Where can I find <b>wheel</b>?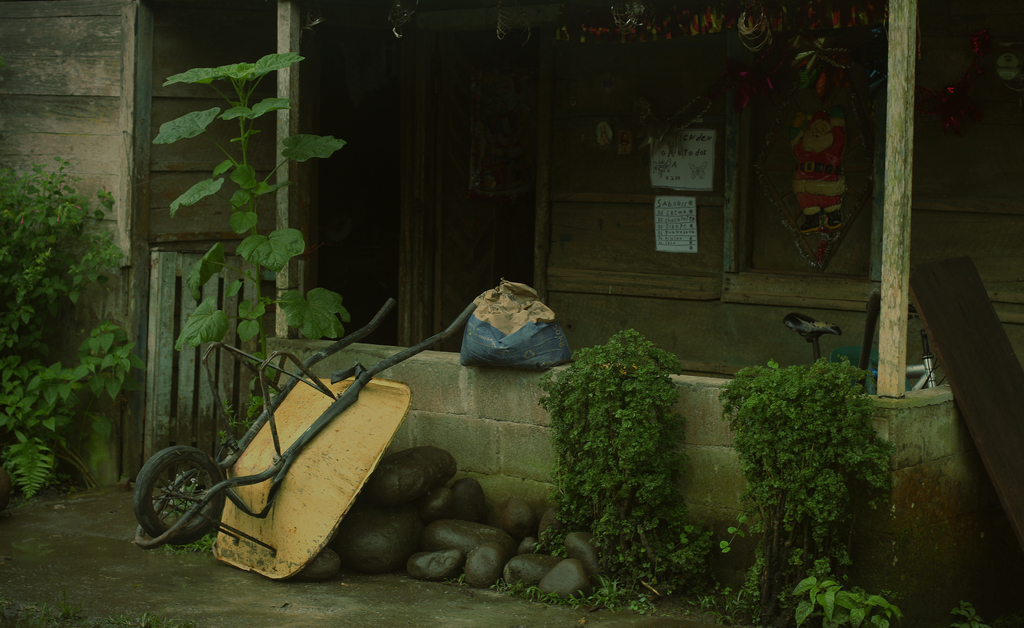
You can find it at [135, 453, 217, 550].
